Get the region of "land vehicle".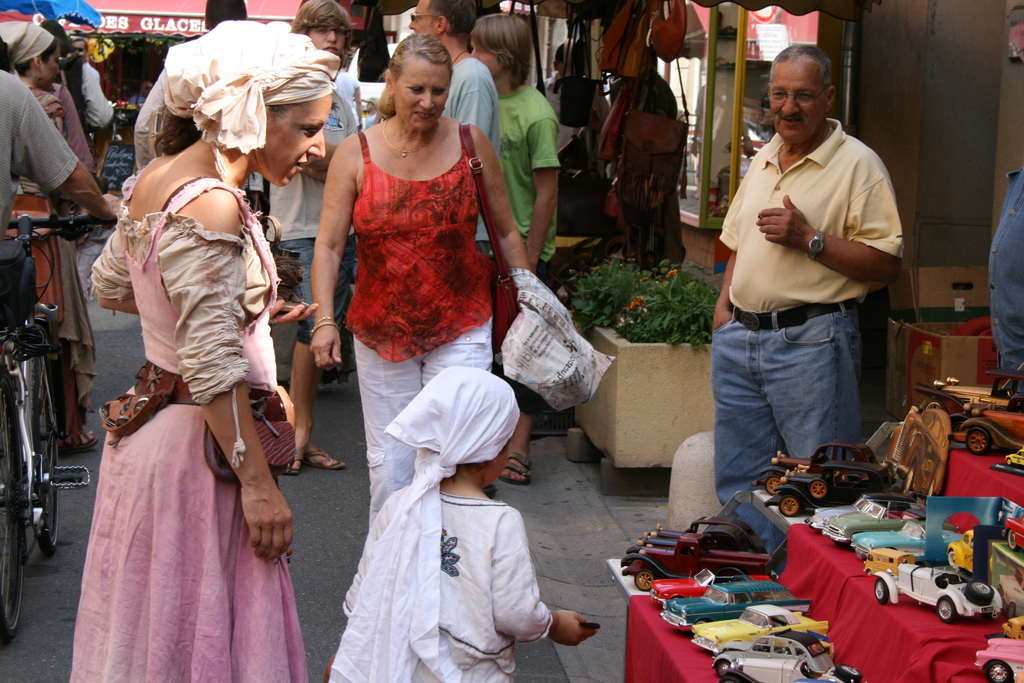
left=0, top=210, right=116, bottom=642.
